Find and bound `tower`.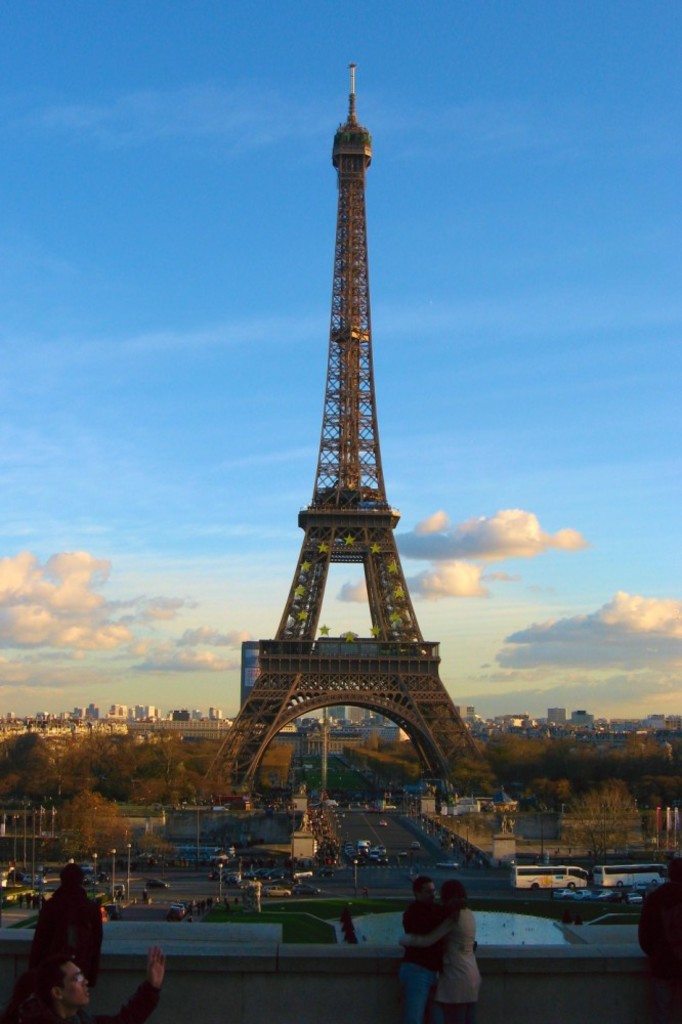
Bound: <bbox>209, 40, 478, 871</bbox>.
